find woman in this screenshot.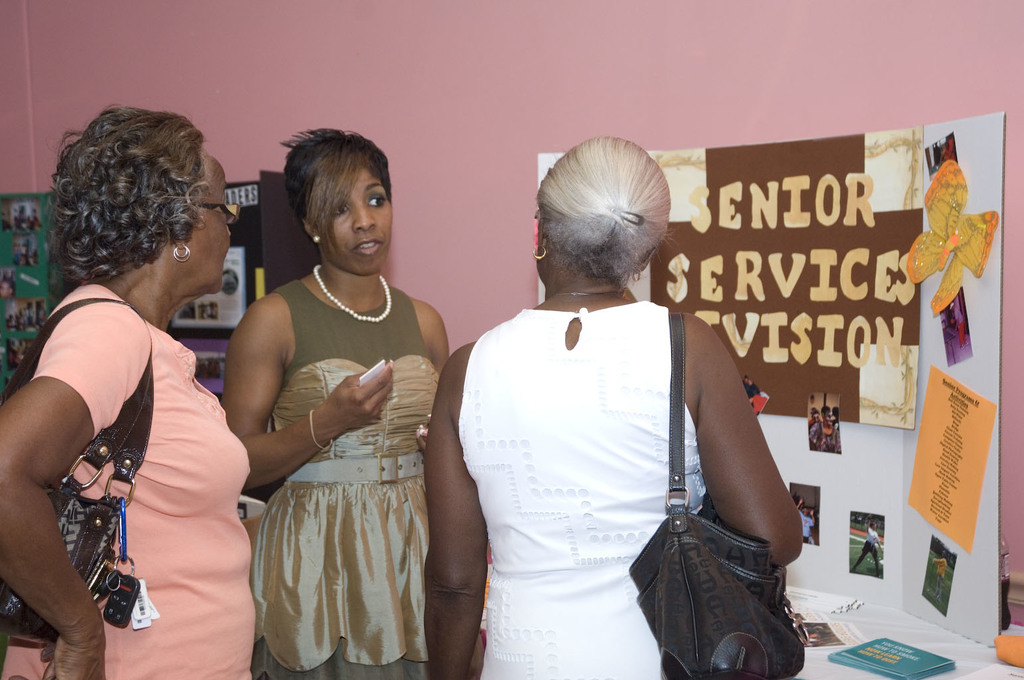
The bounding box for woman is {"left": 3, "top": 104, "right": 247, "bottom": 679}.
